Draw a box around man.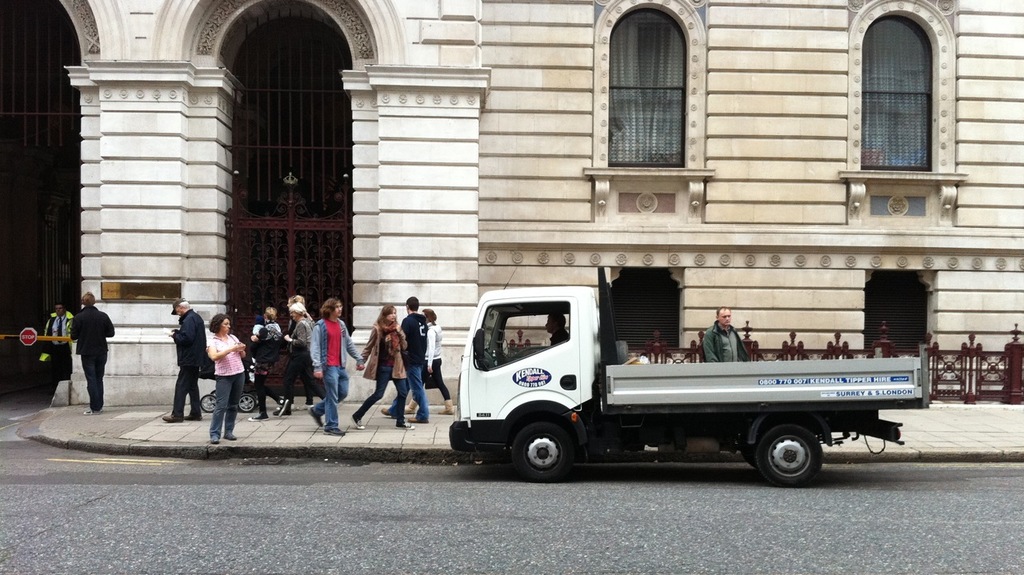
crop(244, 308, 285, 423).
